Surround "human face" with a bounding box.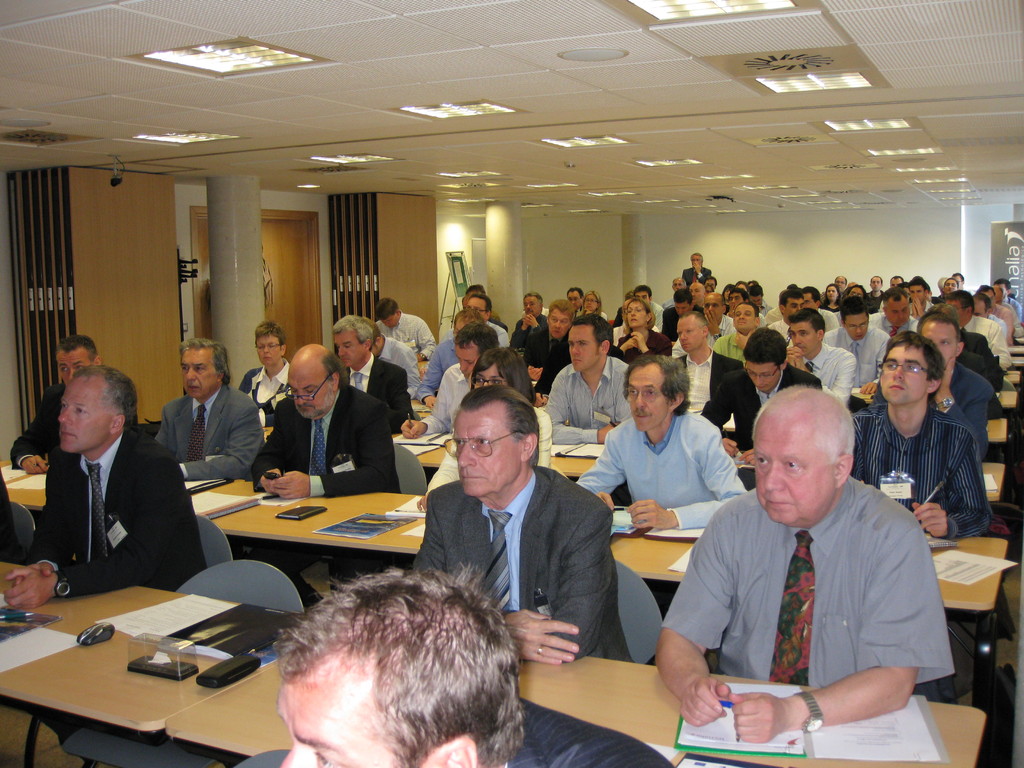
bbox=(944, 278, 956, 292).
